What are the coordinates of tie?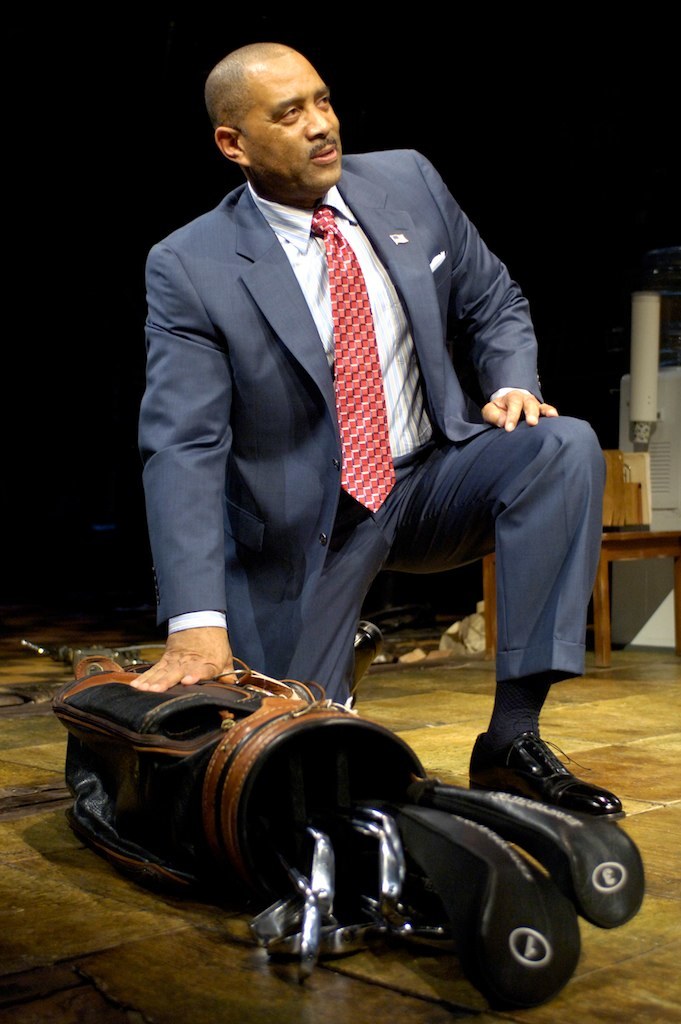
box(298, 205, 403, 521).
